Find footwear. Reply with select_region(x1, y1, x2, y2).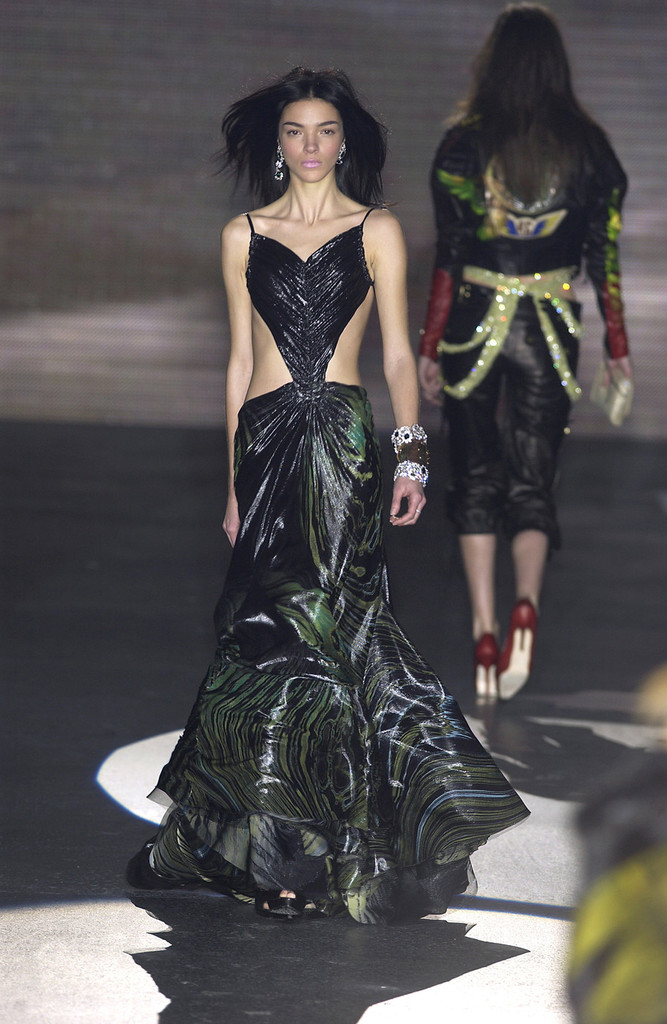
select_region(271, 889, 304, 916).
